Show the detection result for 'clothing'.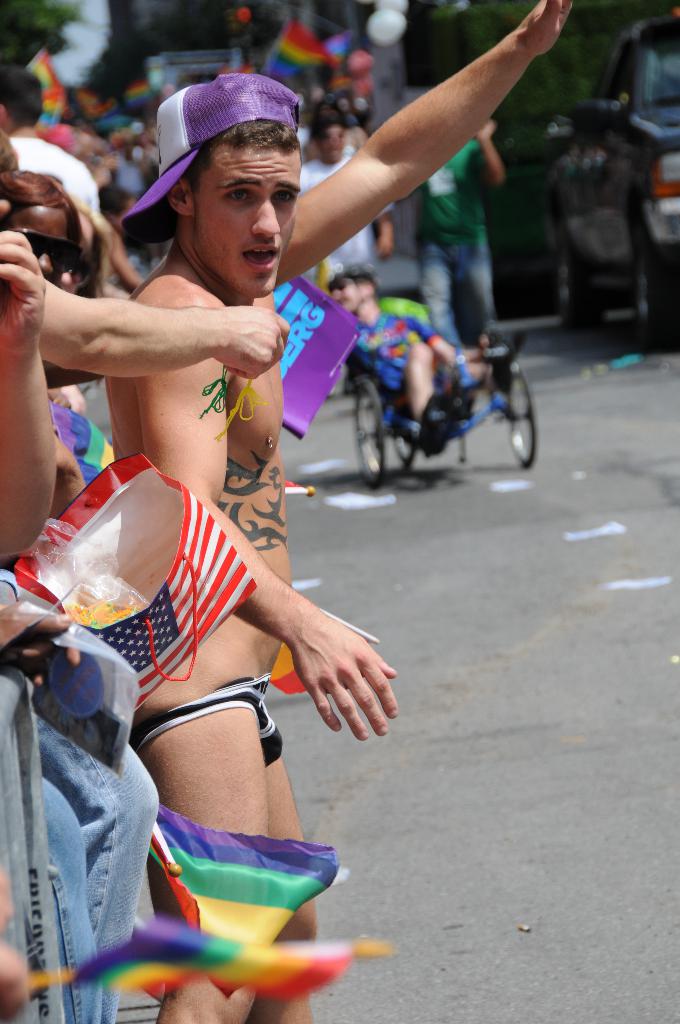
detection(411, 136, 509, 356).
